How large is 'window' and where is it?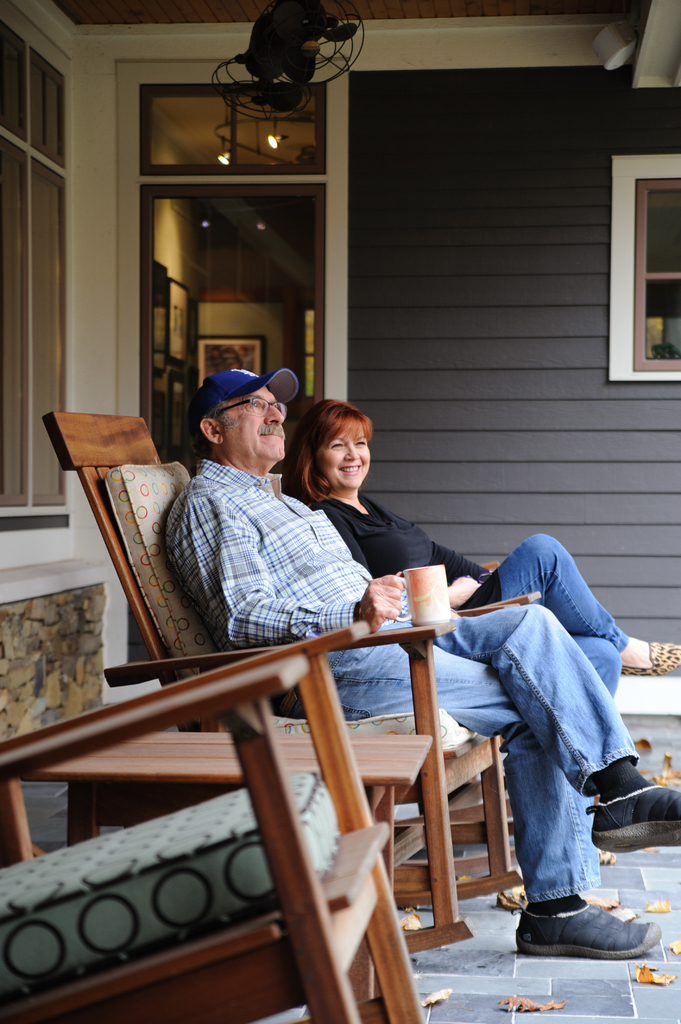
Bounding box: left=0, top=3, right=70, bottom=507.
